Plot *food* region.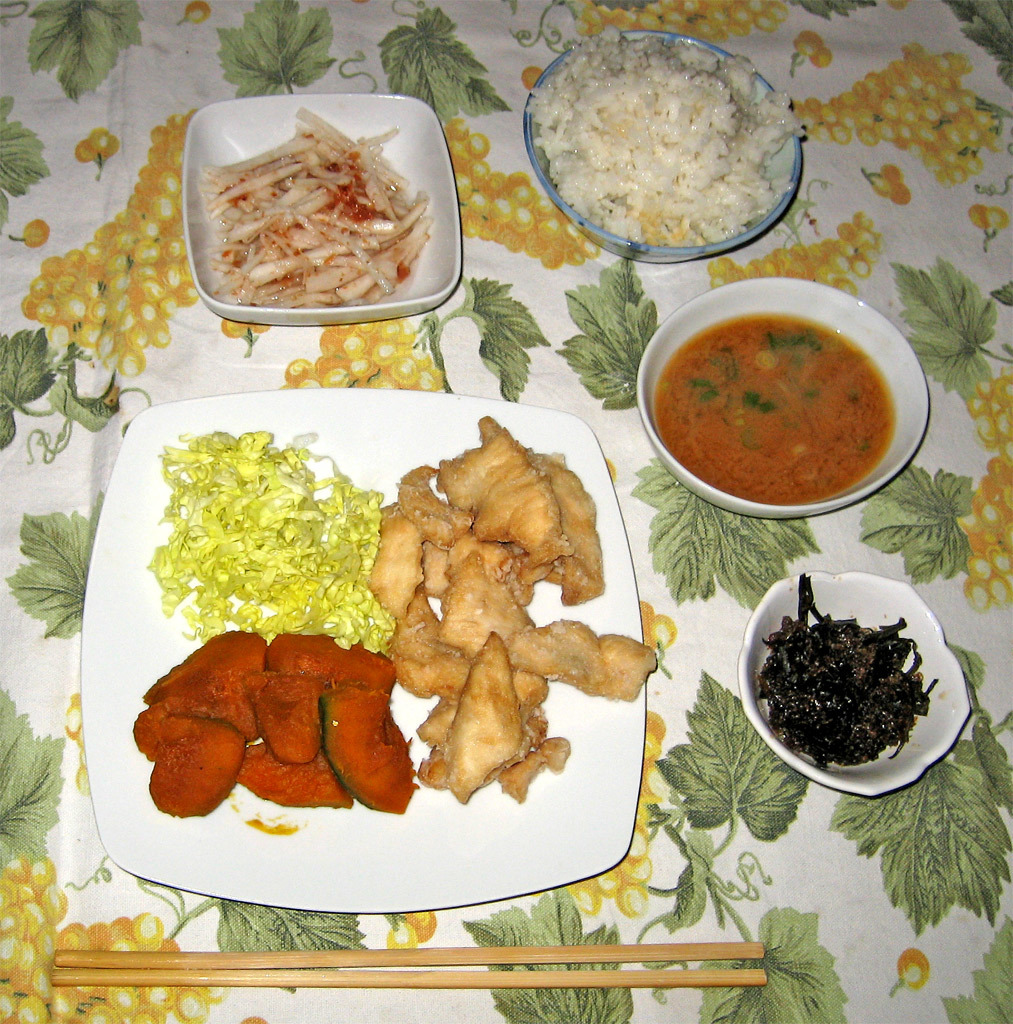
Plotted at rect(134, 413, 663, 822).
